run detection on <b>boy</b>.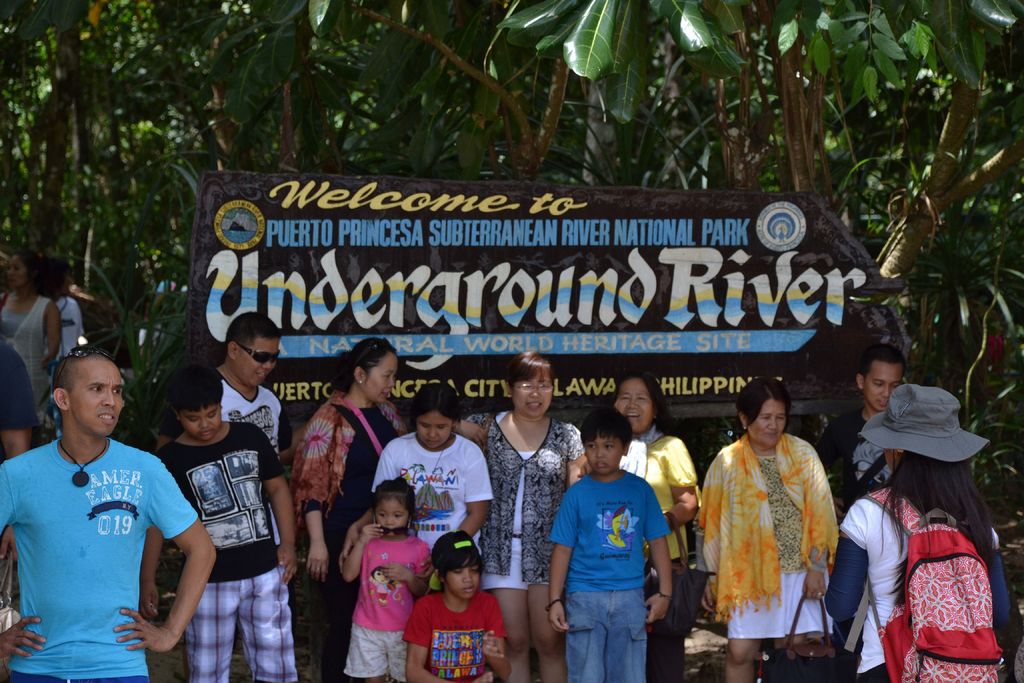
Result: (138,365,296,682).
